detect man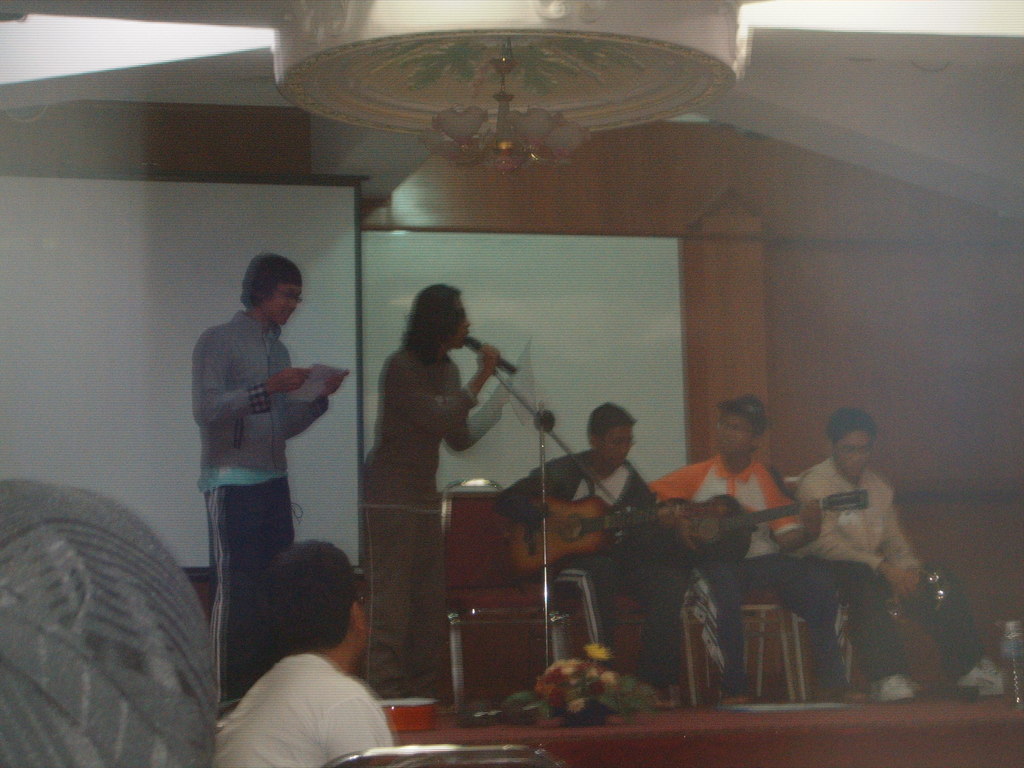
(left=641, top=391, right=861, bottom=704)
